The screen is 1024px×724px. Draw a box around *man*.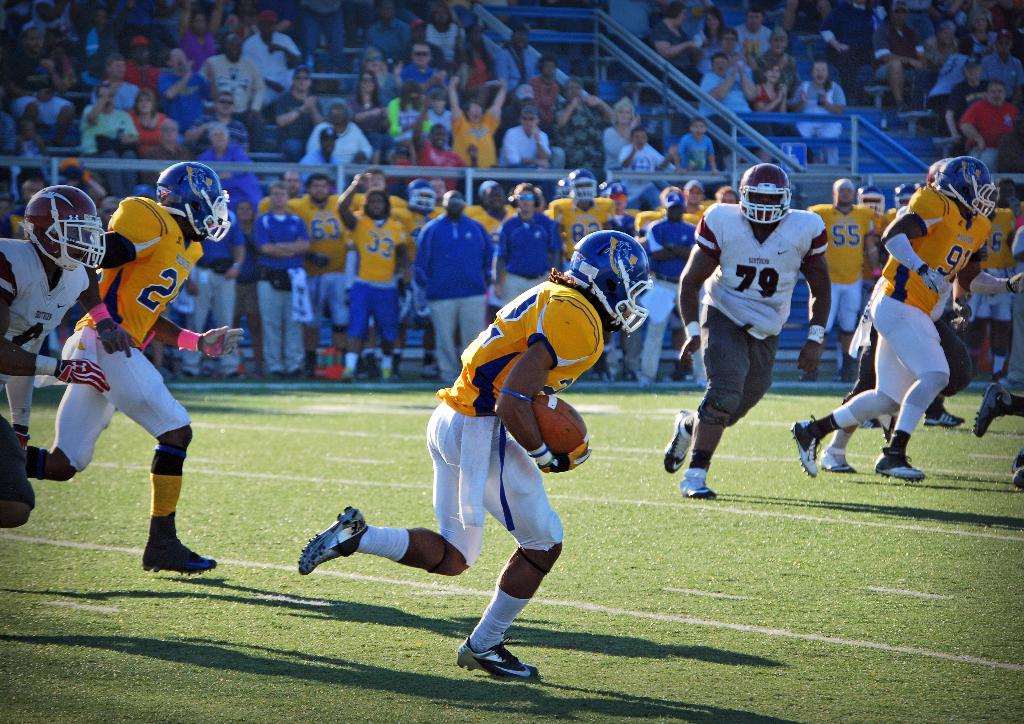
960 77 1018 149.
